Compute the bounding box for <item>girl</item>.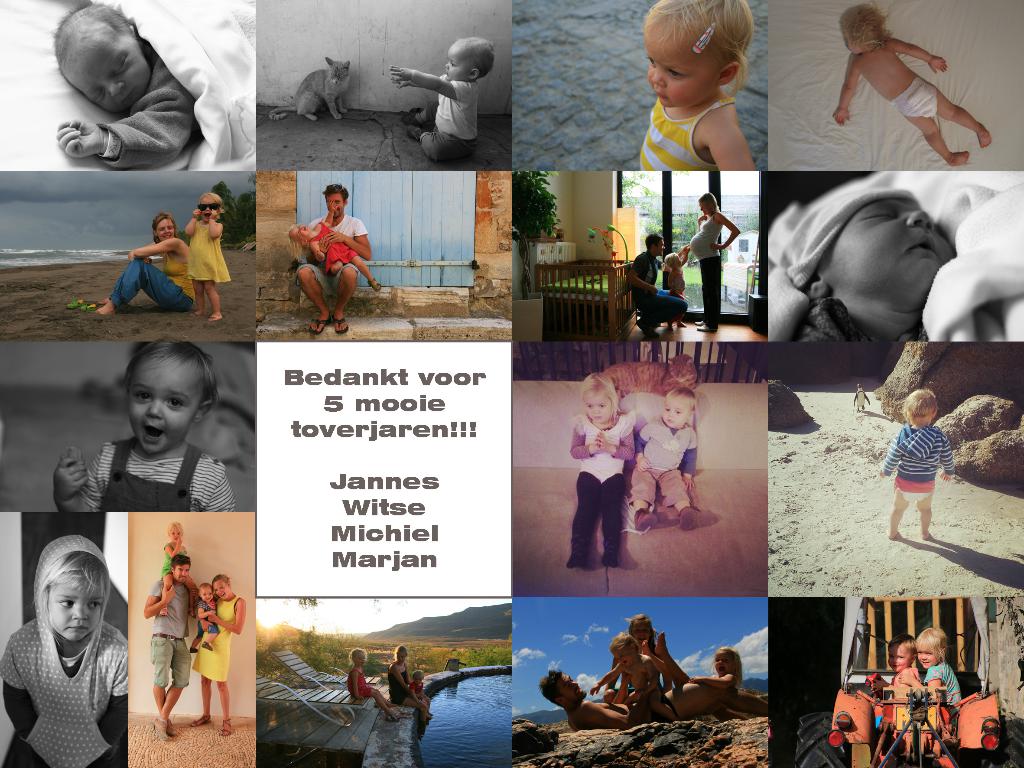
box=[572, 372, 637, 564].
